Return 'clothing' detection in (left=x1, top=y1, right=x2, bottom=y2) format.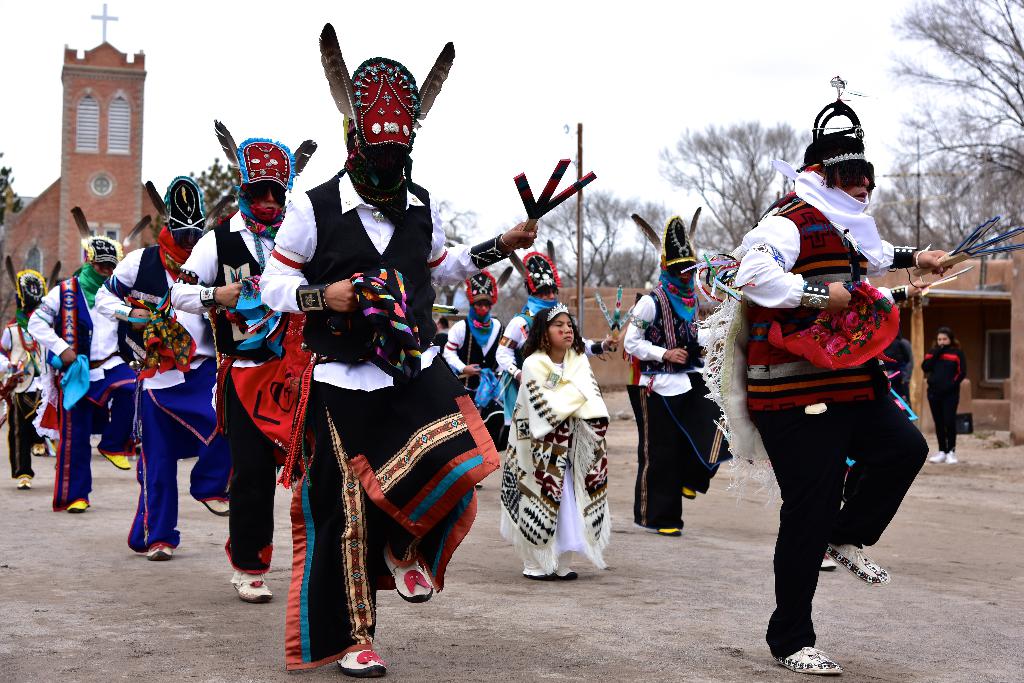
(left=91, top=232, right=227, bottom=556).
